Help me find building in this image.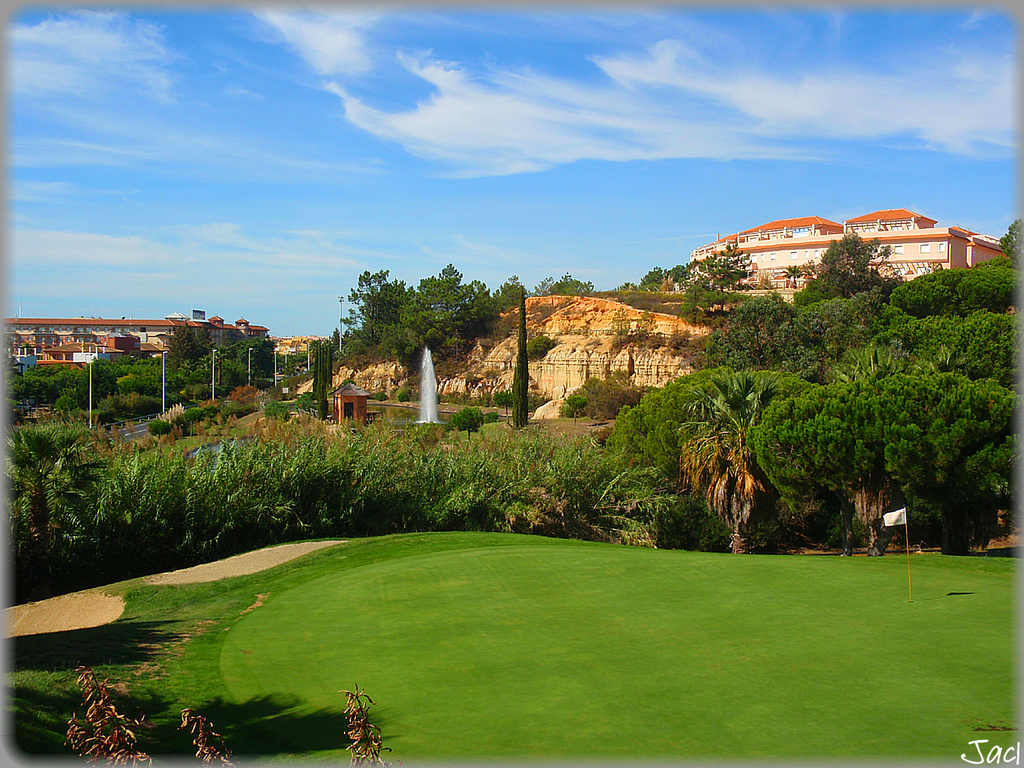
Found it: BBox(689, 202, 1005, 277).
